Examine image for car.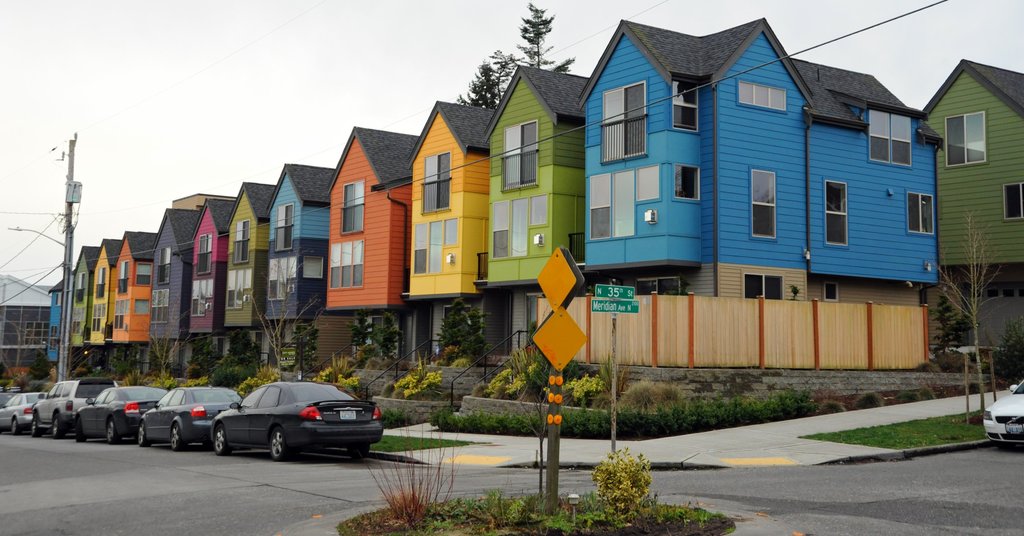
Examination result: rect(980, 377, 1023, 444).
